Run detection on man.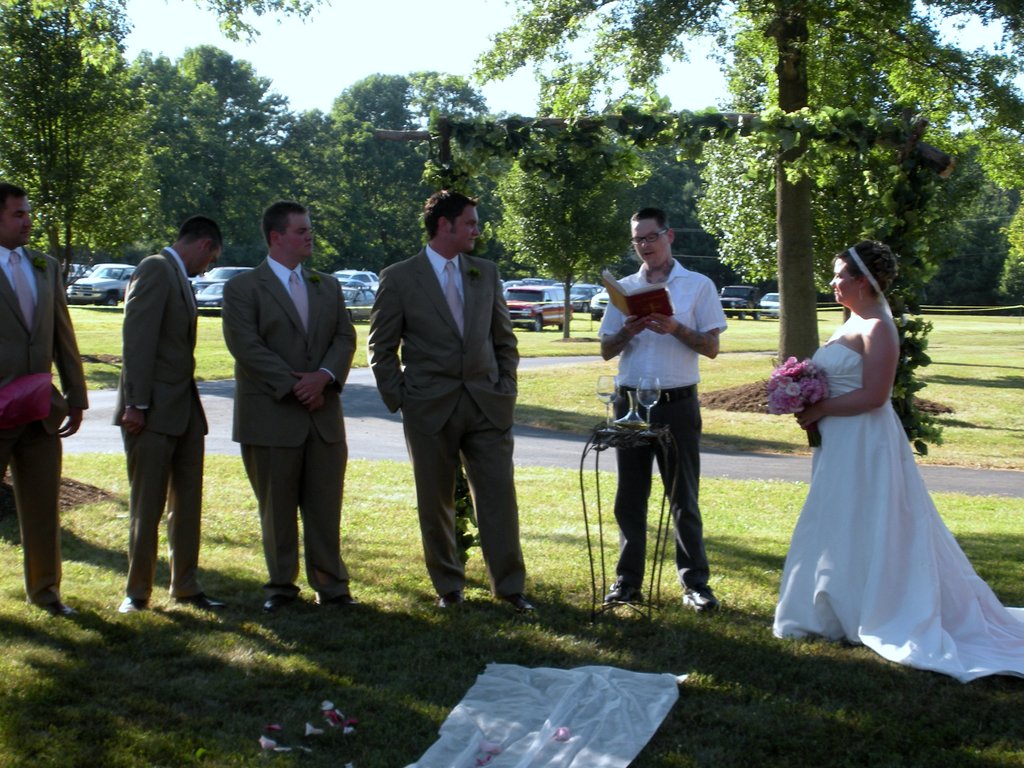
Result: Rect(222, 200, 357, 607).
